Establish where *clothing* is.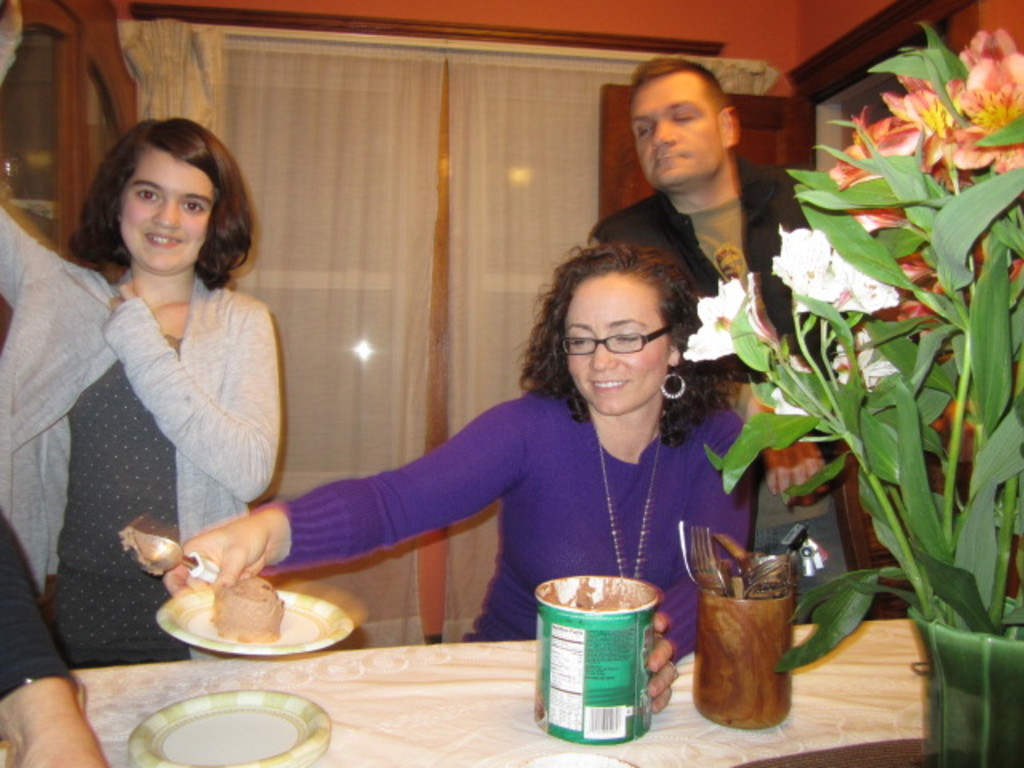
Established at l=592, t=152, r=856, b=626.
